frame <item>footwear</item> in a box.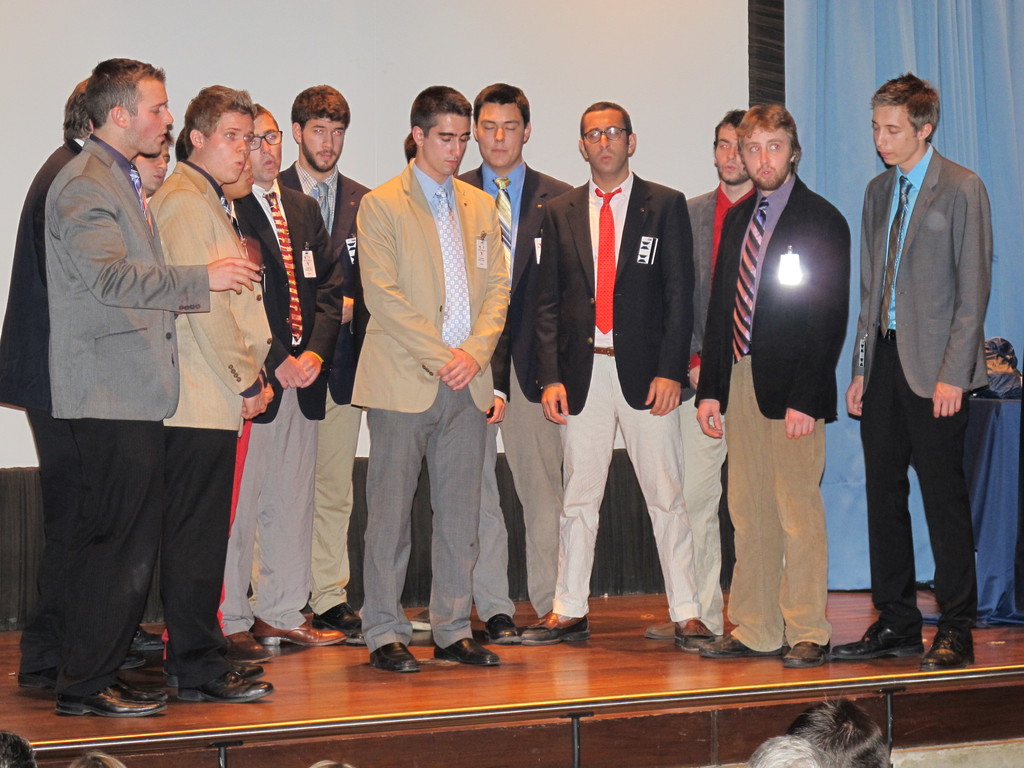
box=[368, 646, 410, 678].
